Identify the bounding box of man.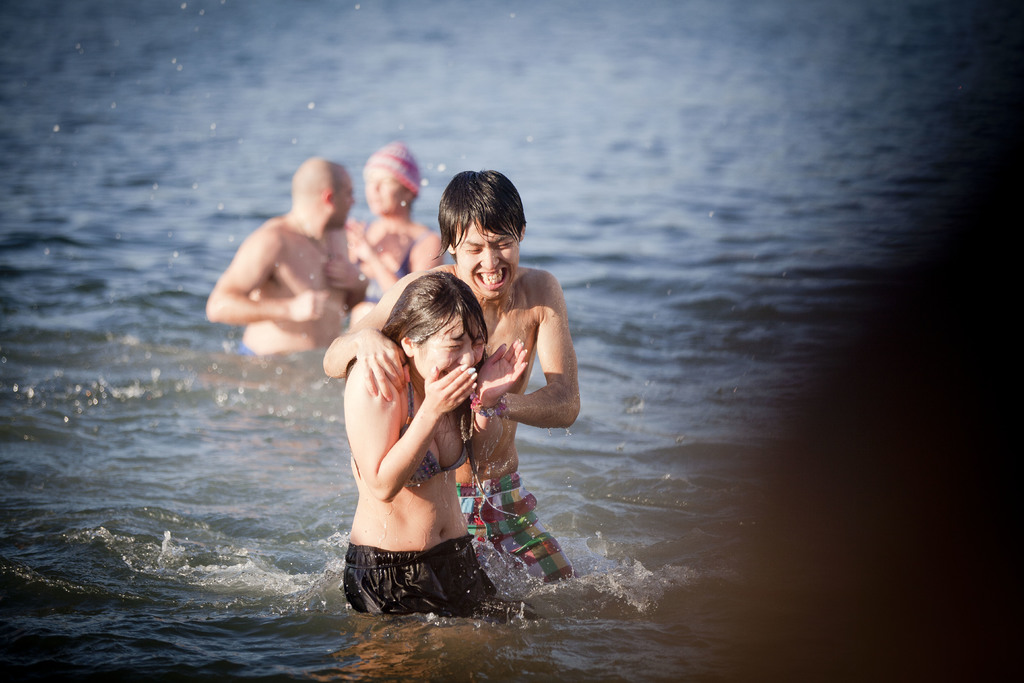
BBox(202, 155, 371, 363).
